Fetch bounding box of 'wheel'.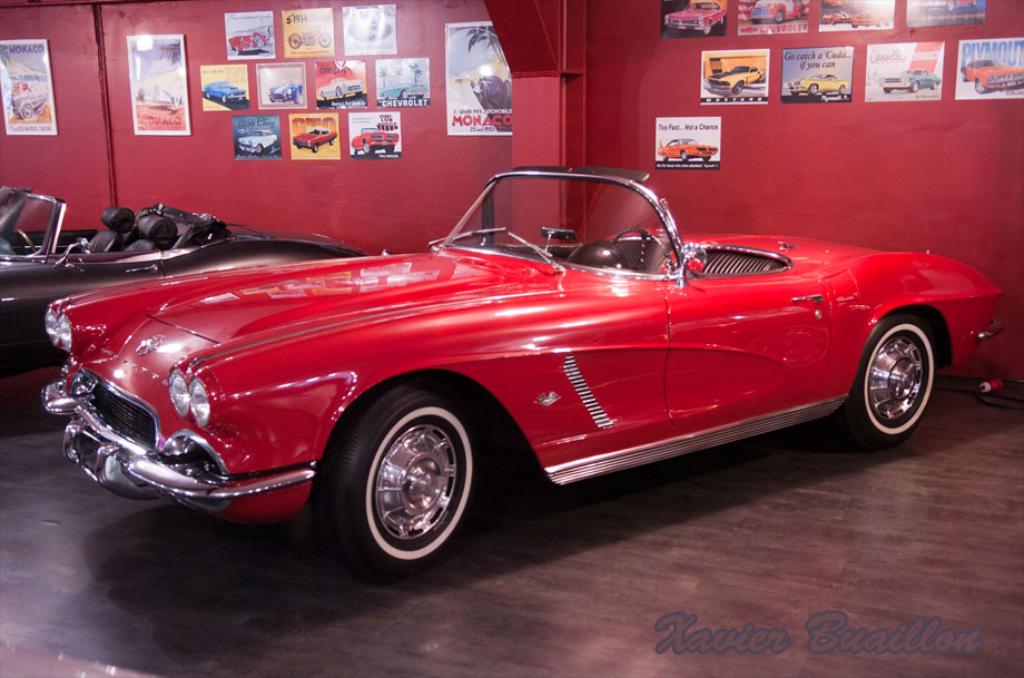
Bbox: region(946, 0, 956, 11).
